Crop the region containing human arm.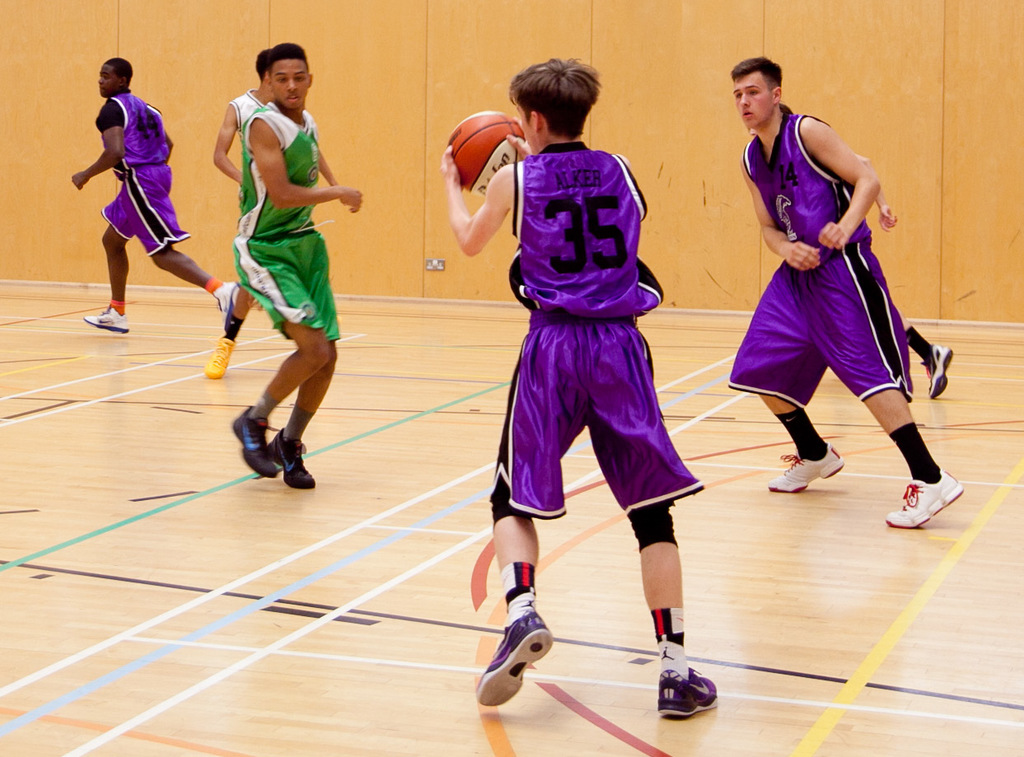
Crop region: crop(255, 114, 366, 212).
